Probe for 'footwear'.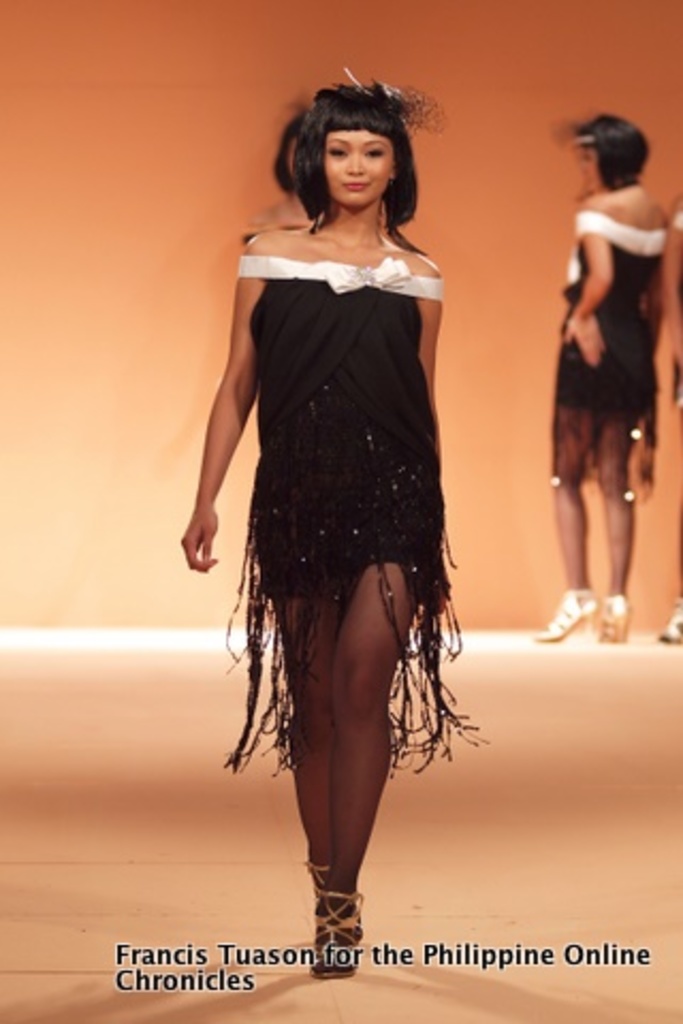
Probe result: BBox(301, 877, 367, 975).
